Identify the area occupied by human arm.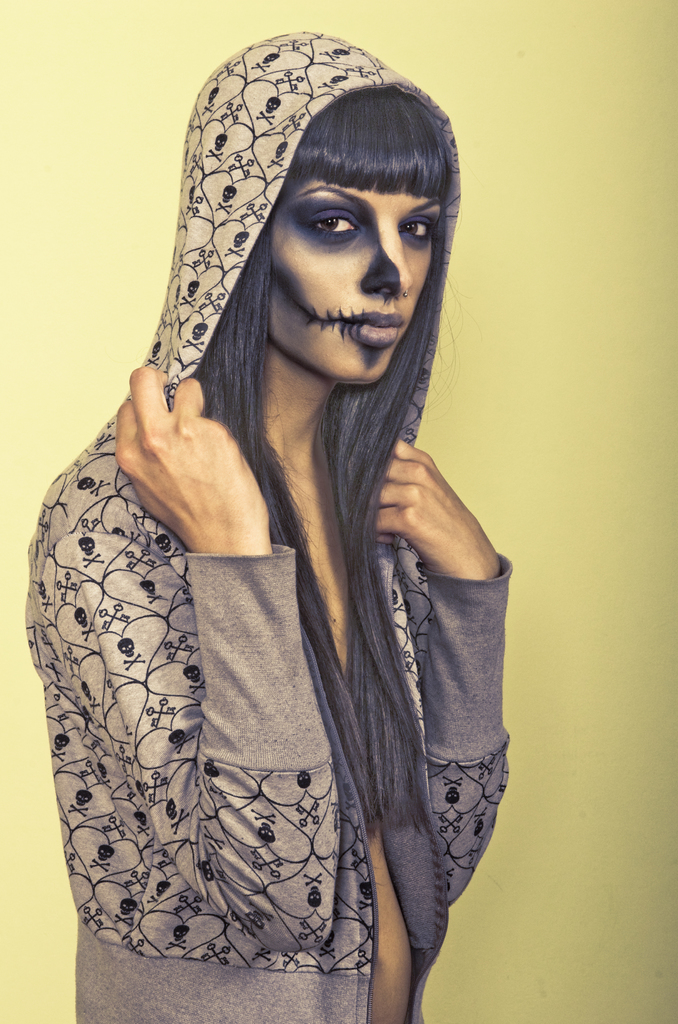
Area: 61/384/353/948.
